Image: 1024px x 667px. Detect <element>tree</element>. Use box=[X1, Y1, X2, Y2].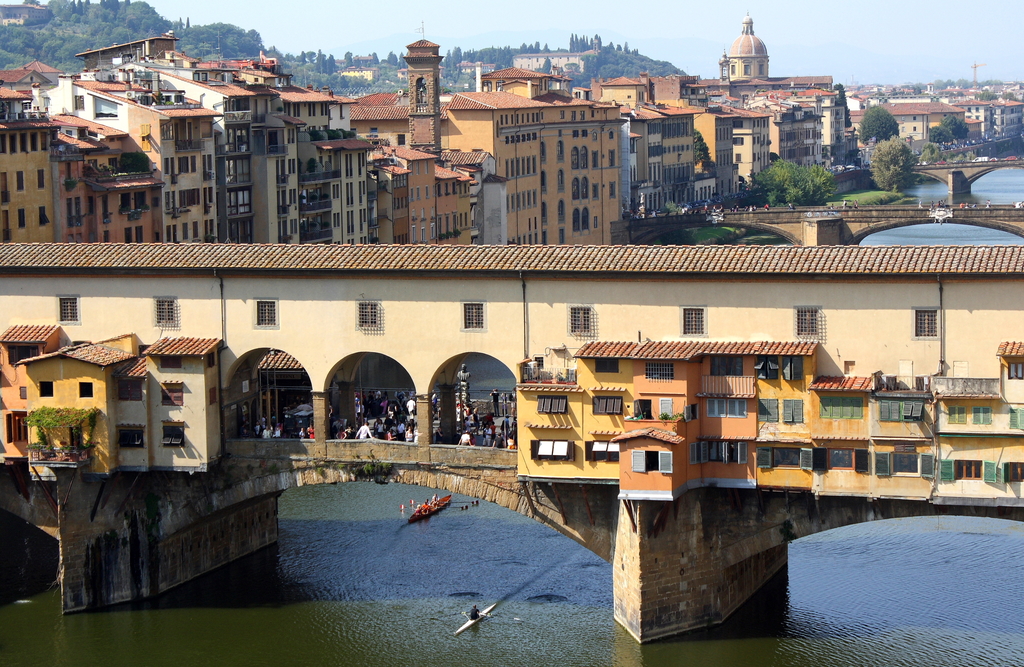
box=[860, 126, 919, 193].
